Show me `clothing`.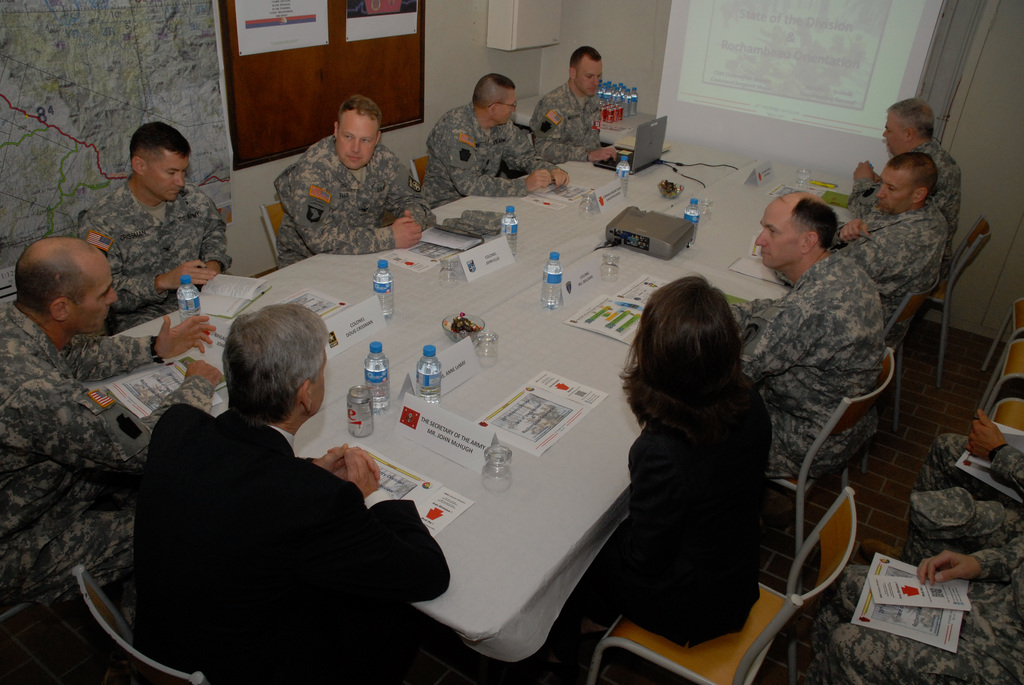
`clothing` is here: left=273, top=134, right=436, bottom=267.
